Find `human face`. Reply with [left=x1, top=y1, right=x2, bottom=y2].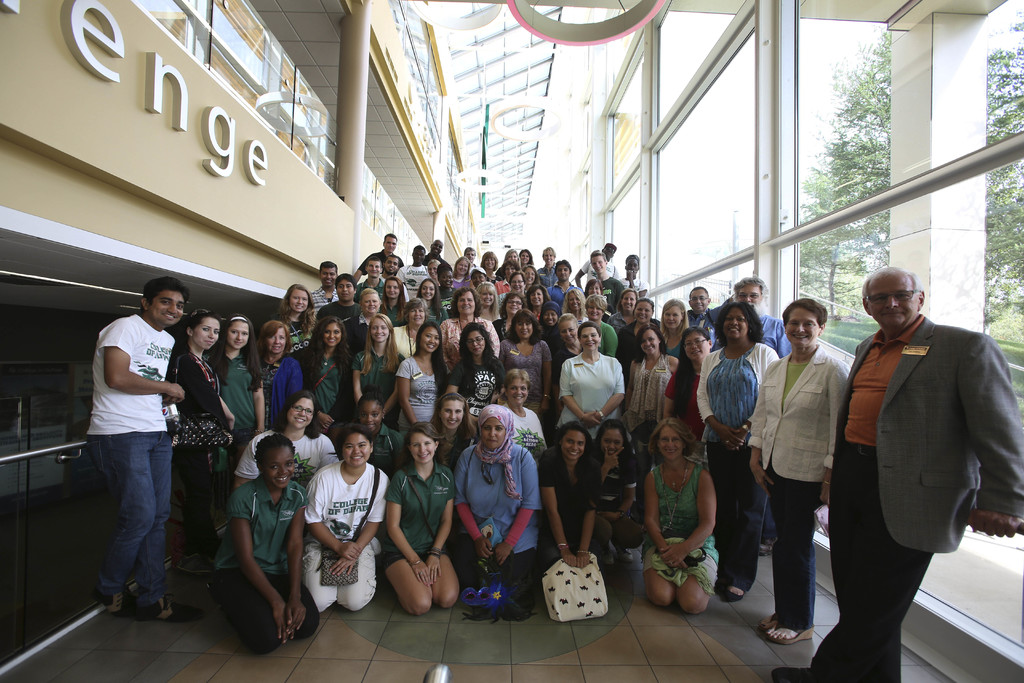
[left=737, top=281, right=760, bottom=305].
